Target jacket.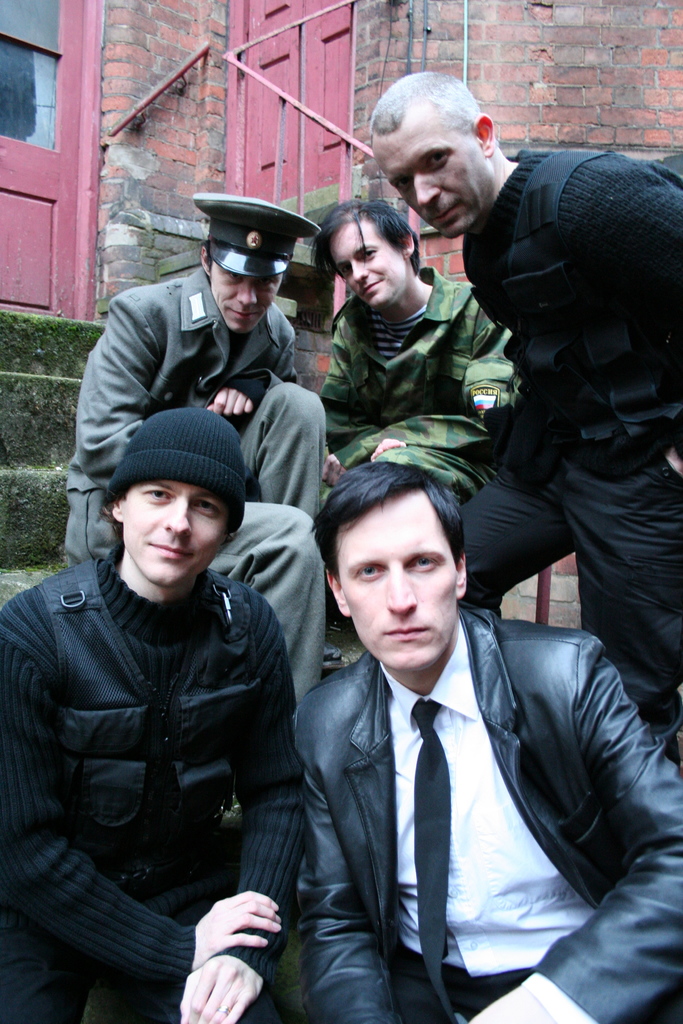
Target region: bbox(291, 609, 682, 1023).
